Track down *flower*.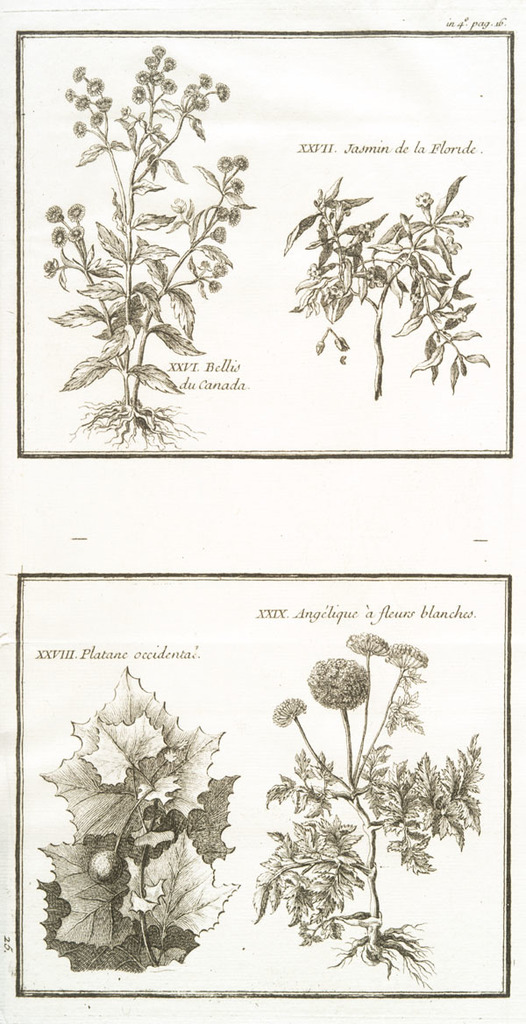
Tracked to {"x1": 129, "y1": 46, "x2": 176, "y2": 103}.
